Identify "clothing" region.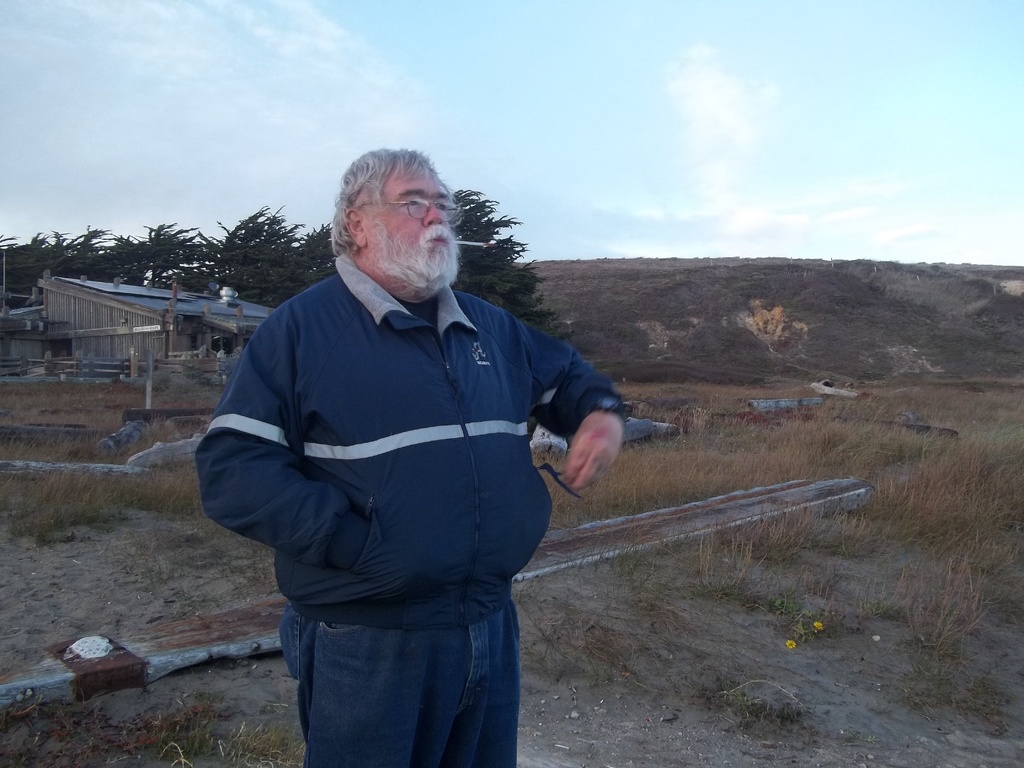
Region: 198:243:653:767.
